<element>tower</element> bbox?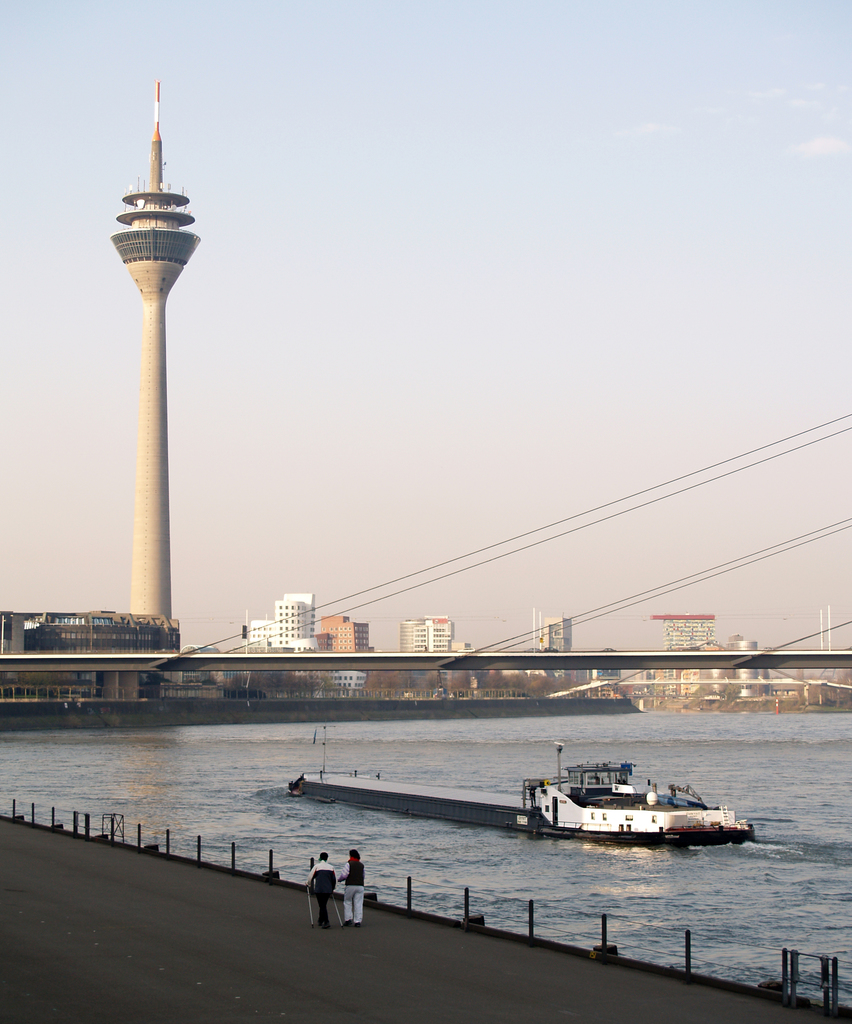
BBox(394, 620, 424, 655)
